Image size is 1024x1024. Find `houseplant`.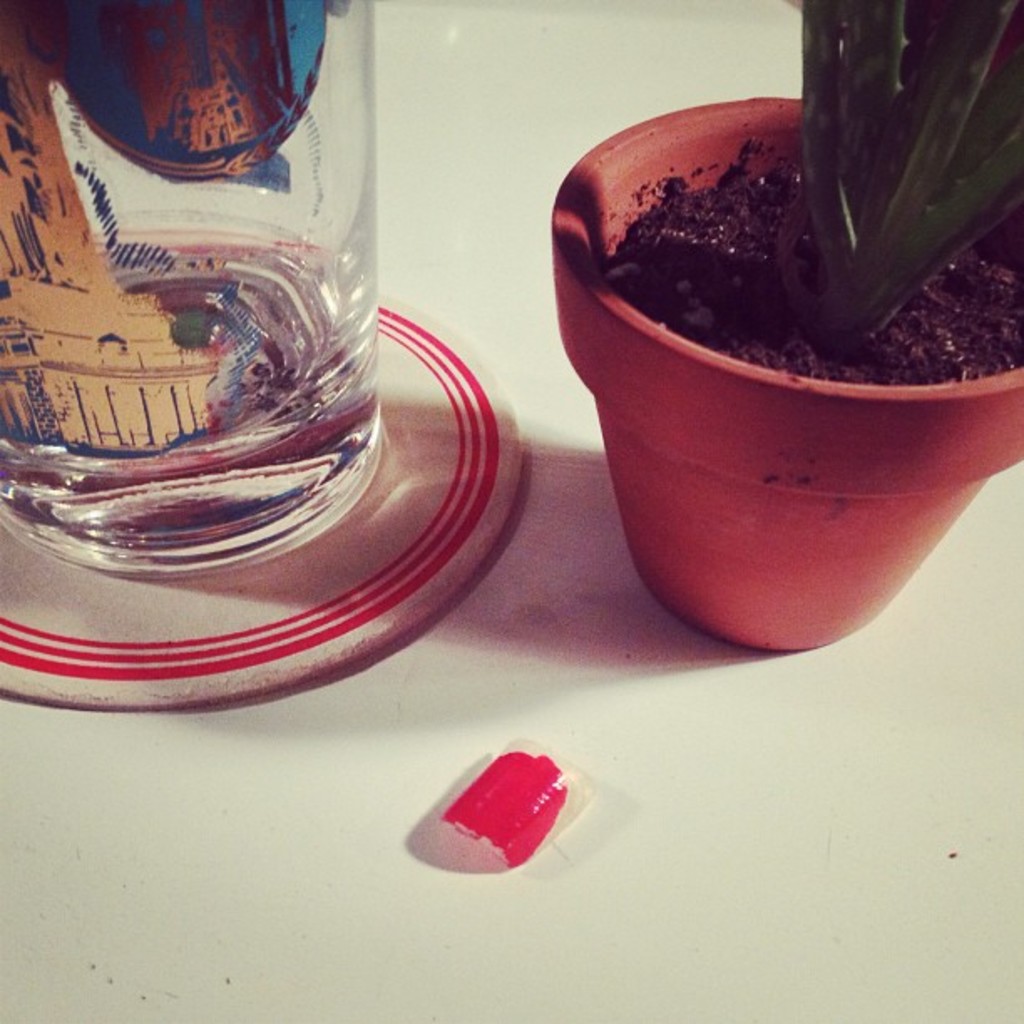
{"x1": 550, "y1": 0, "x2": 1022, "y2": 654}.
